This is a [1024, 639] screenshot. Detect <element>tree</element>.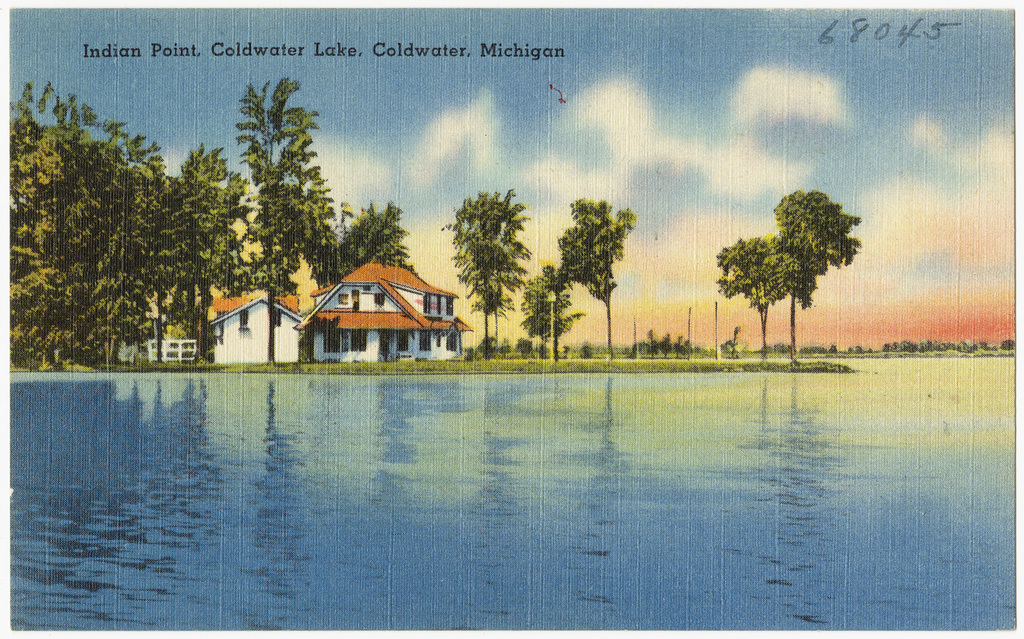
region(513, 244, 595, 356).
